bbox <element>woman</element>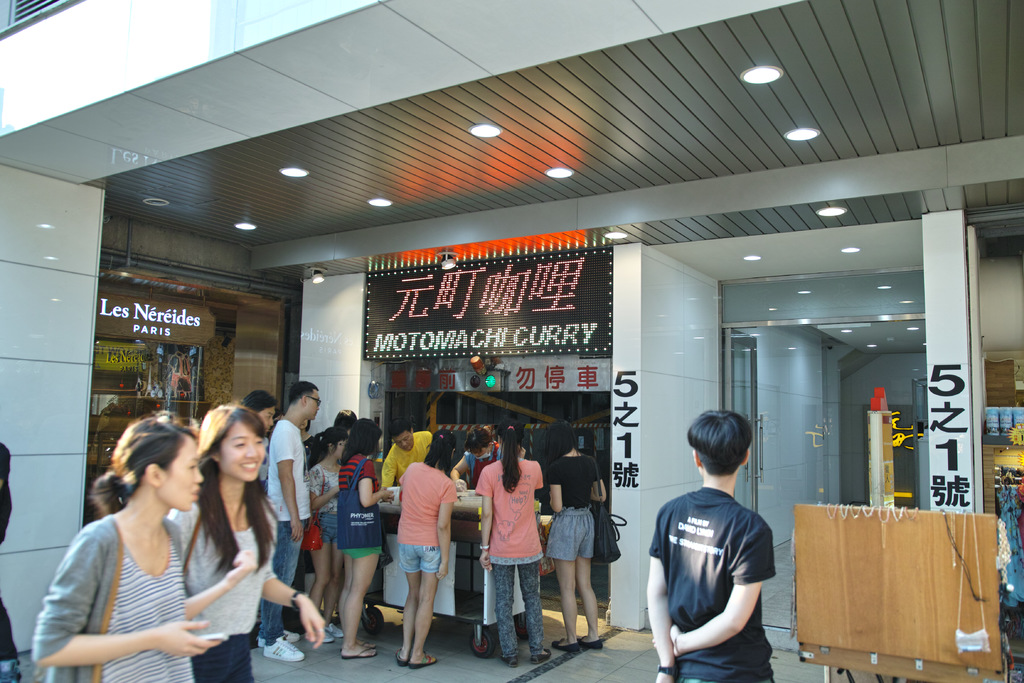
pyautogui.locateOnScreen(169, 404, 328, 682)
